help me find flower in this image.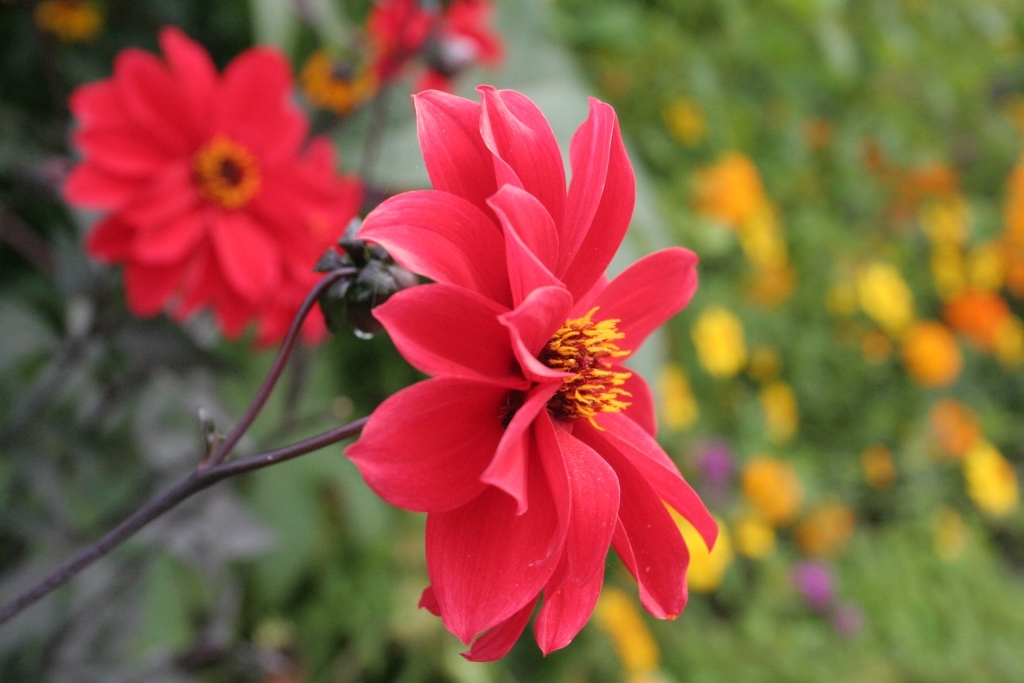
Found it: {"left": 360, "top": 0, "right": 501, "bottom": 94}.
